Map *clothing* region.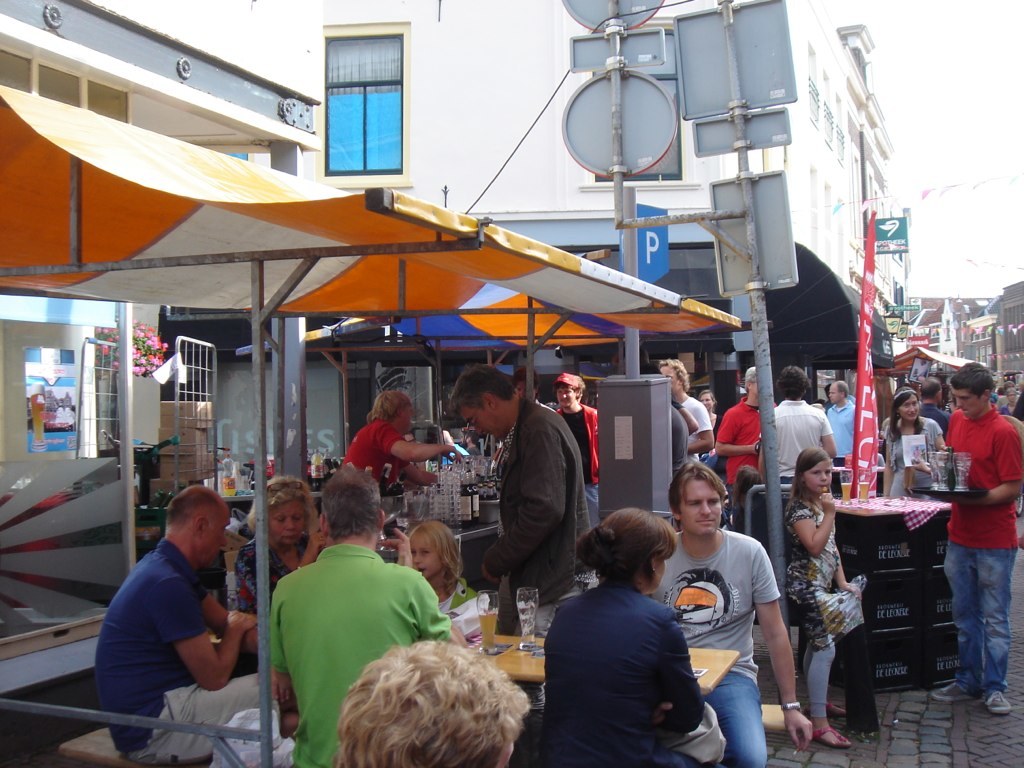
Mapped to 435,577,474,618.
